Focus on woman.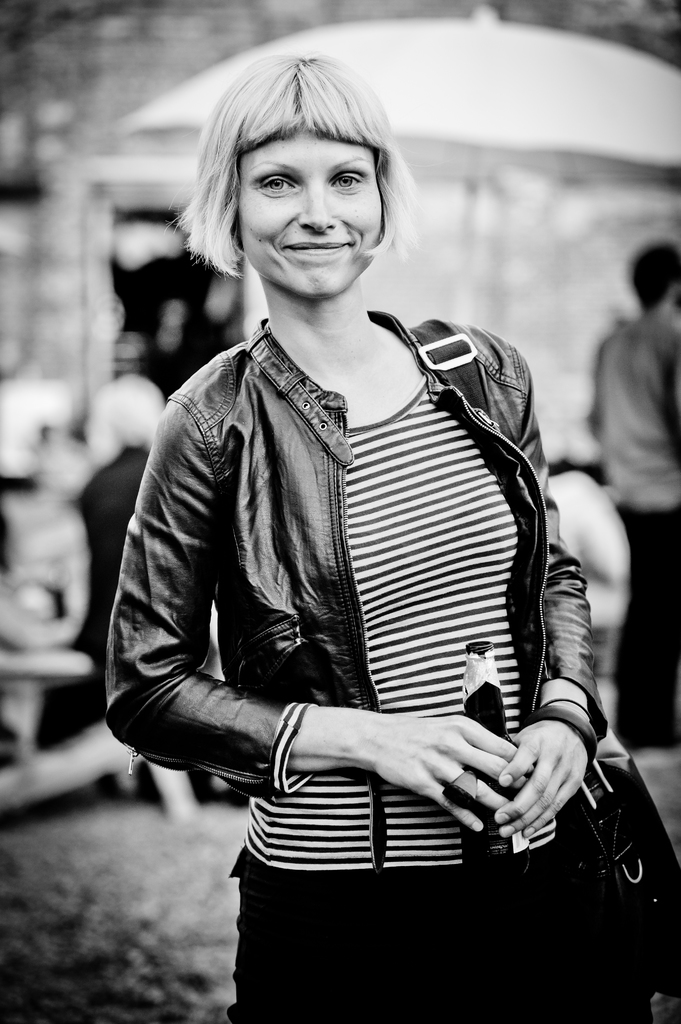
Focused at [x1=103, y1=55, x2=678, y2=1023].
